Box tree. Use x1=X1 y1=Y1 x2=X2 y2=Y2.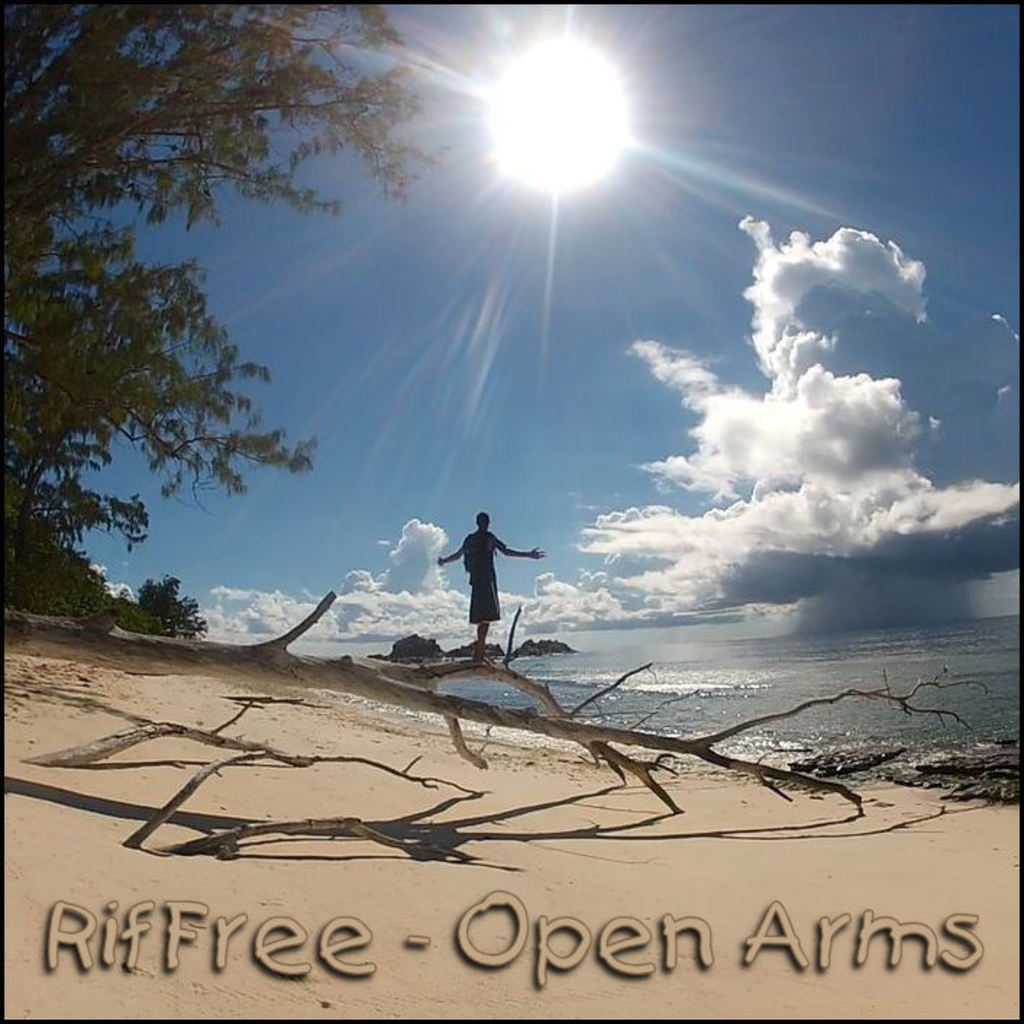
x1=3 y1=256 x2=322 y2=617.
